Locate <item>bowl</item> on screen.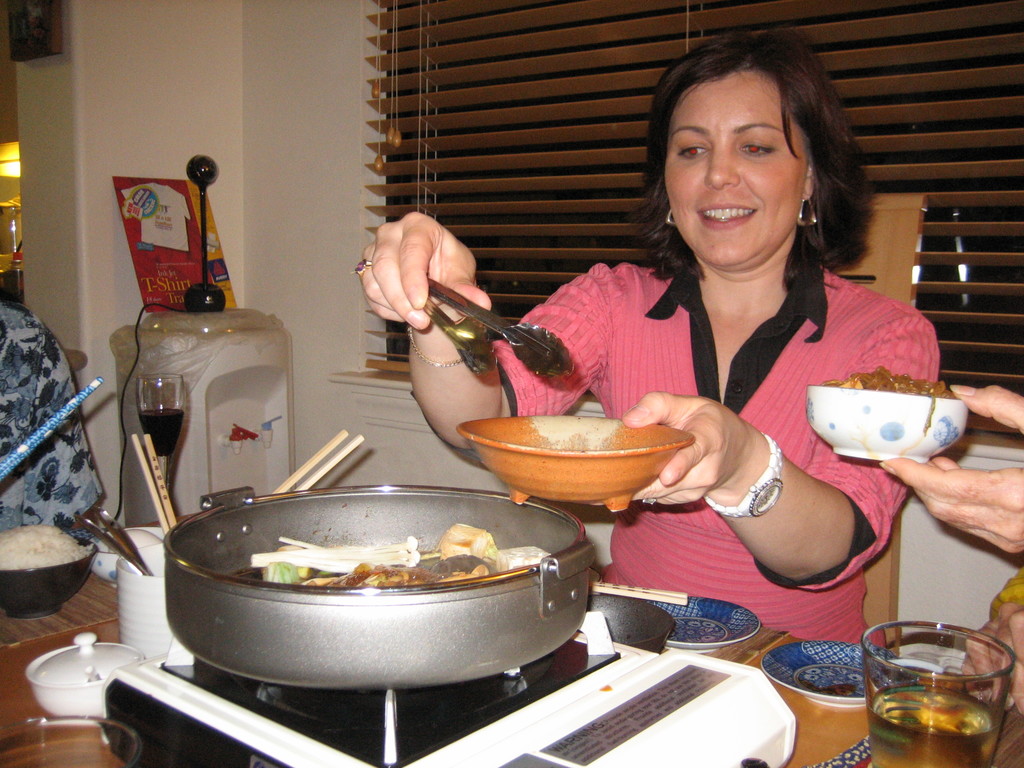
On screen at (460, 419, 695, 507).
